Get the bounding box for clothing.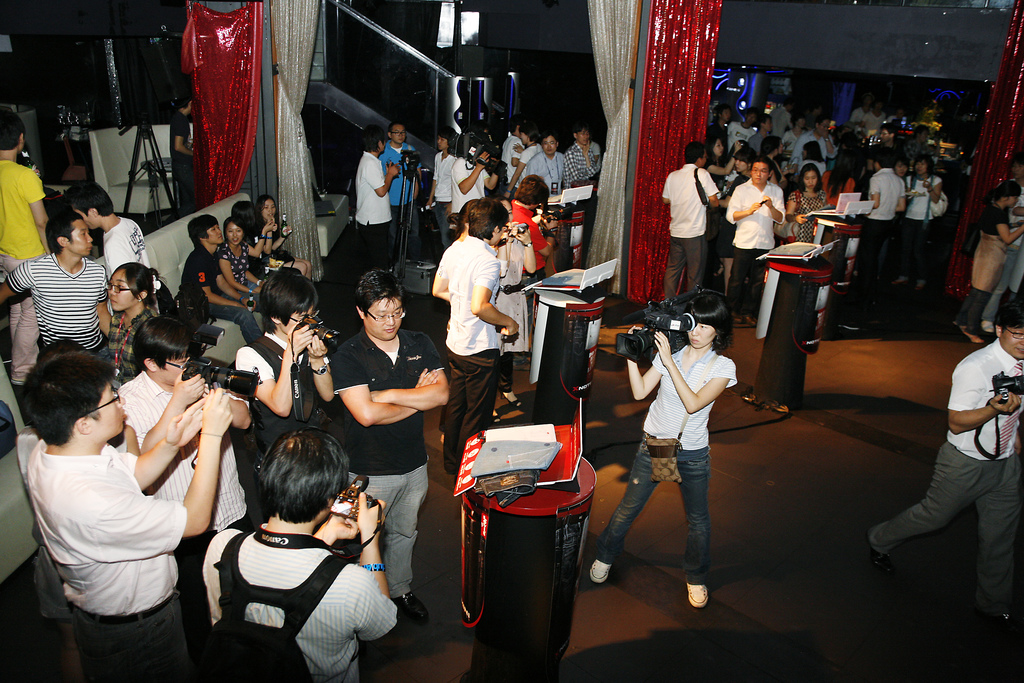
pyautogui.locateOnScreen(889, 175, 931, 289).
